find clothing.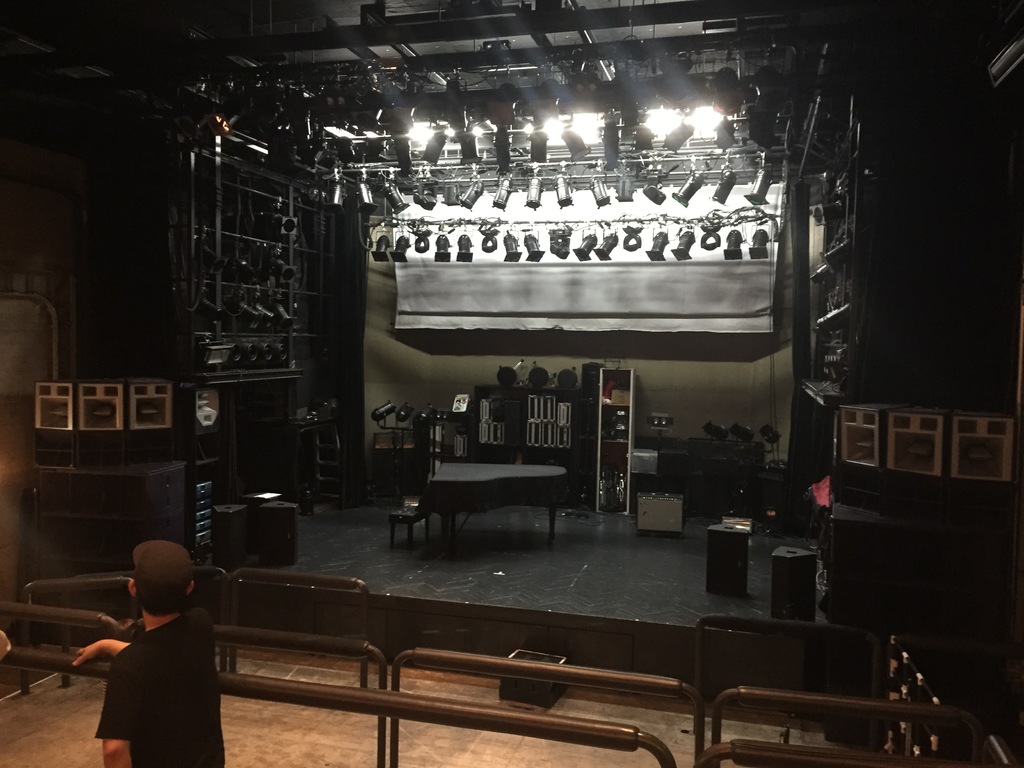
(95,584,212,729).
